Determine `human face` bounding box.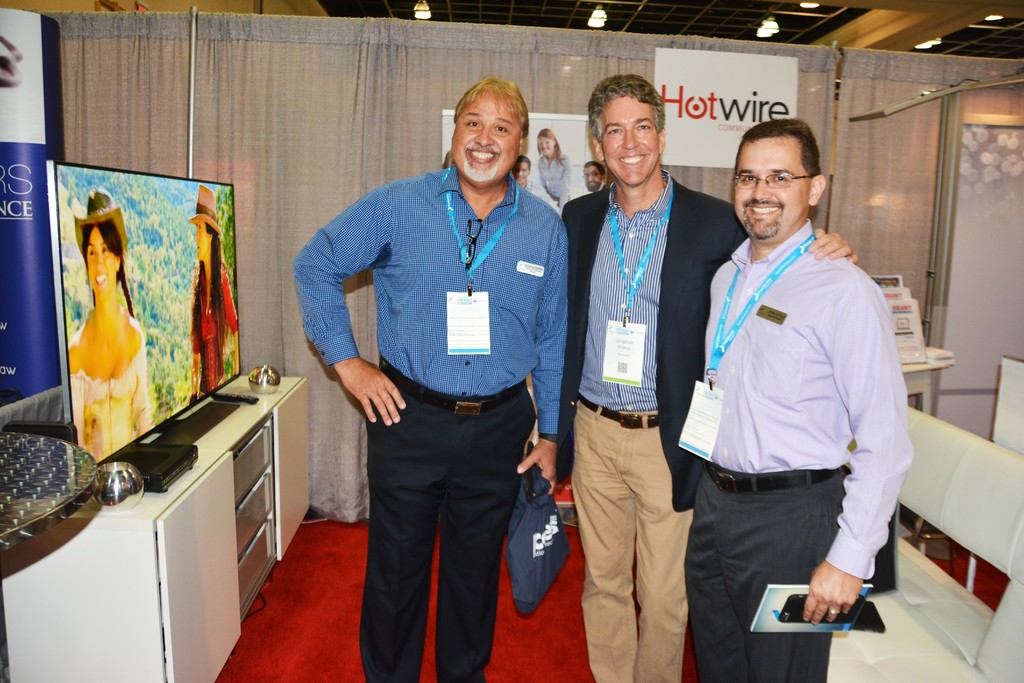
Determined: 734 136 814 240.
